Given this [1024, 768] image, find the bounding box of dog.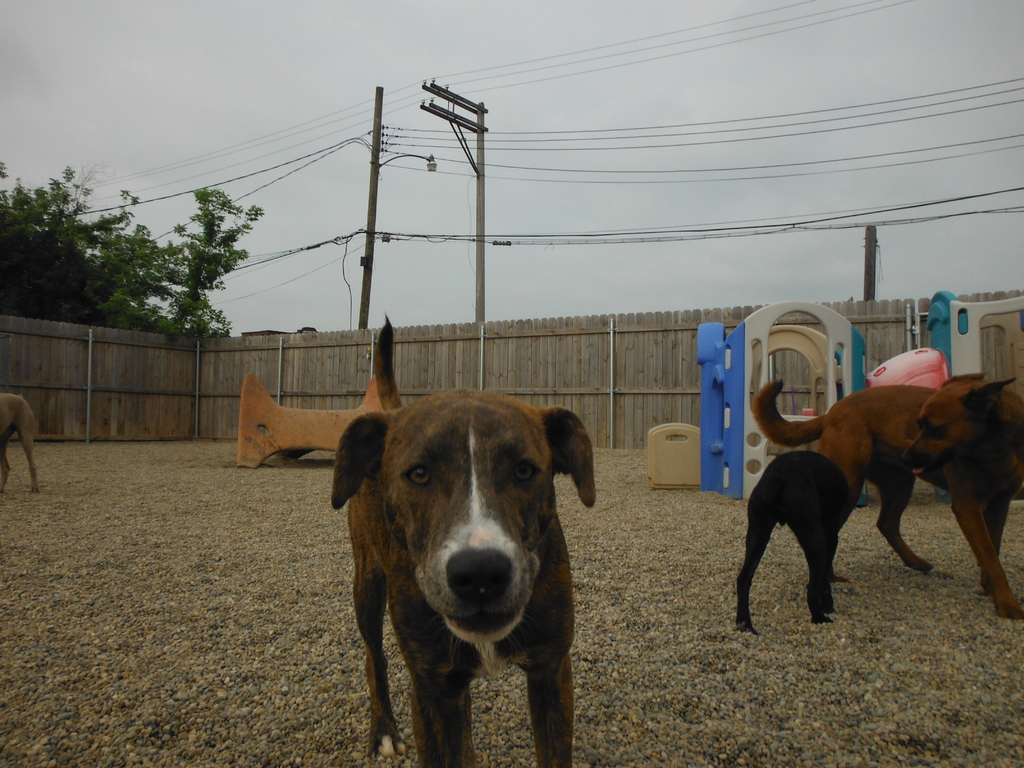
locate(0, 393, 42, 493).
